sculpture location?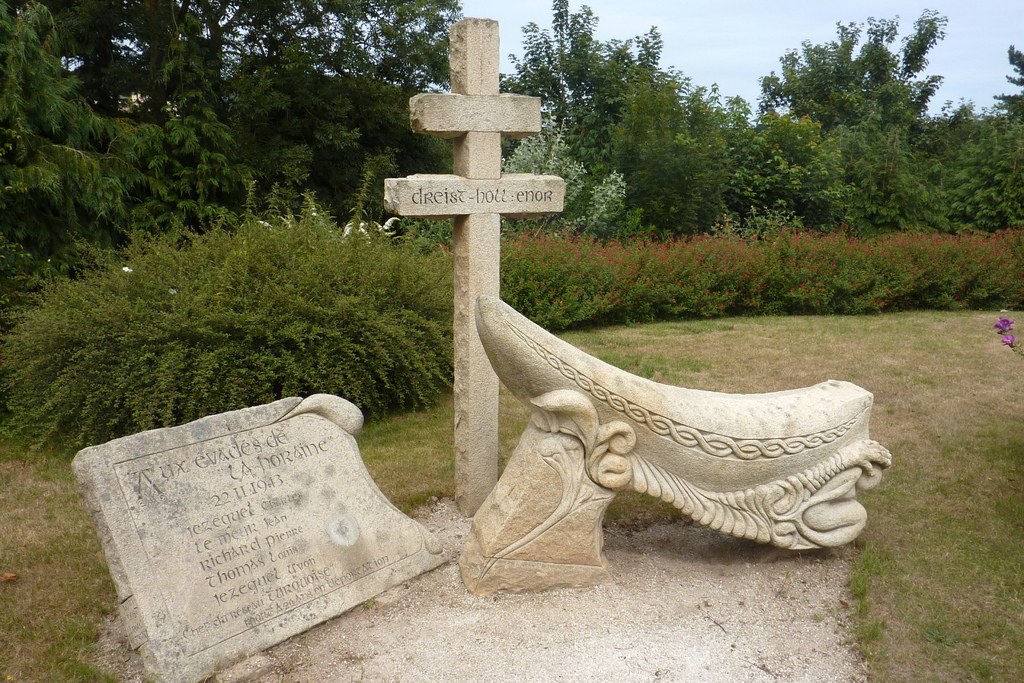
[left=68, top=390, right=452, bottom=682]
